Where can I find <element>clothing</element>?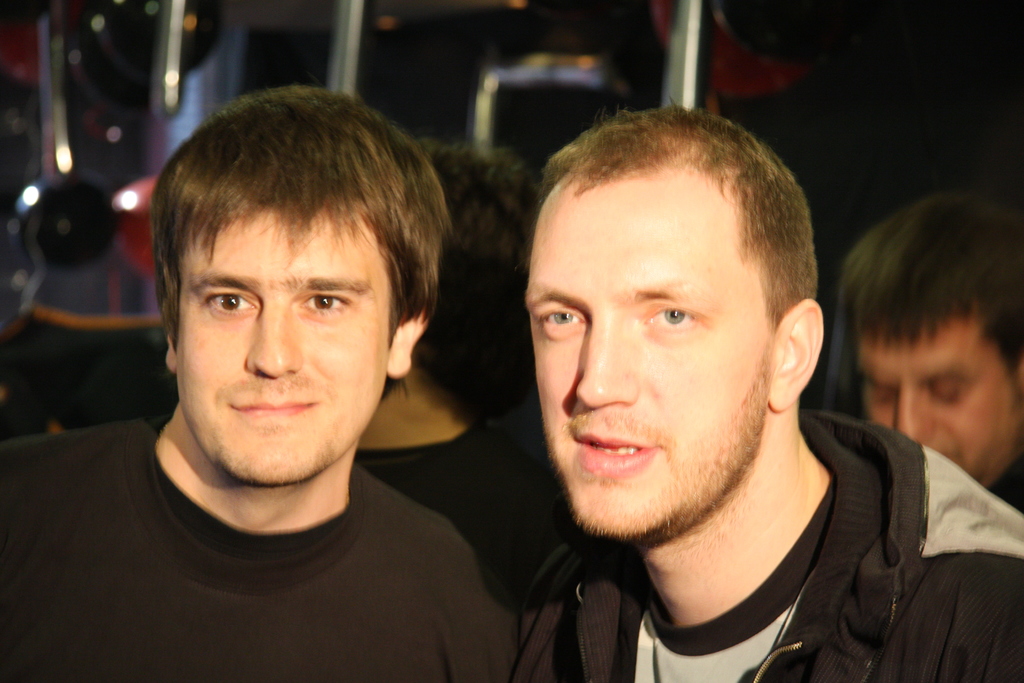
You can find it at 520/401/1019/682.
